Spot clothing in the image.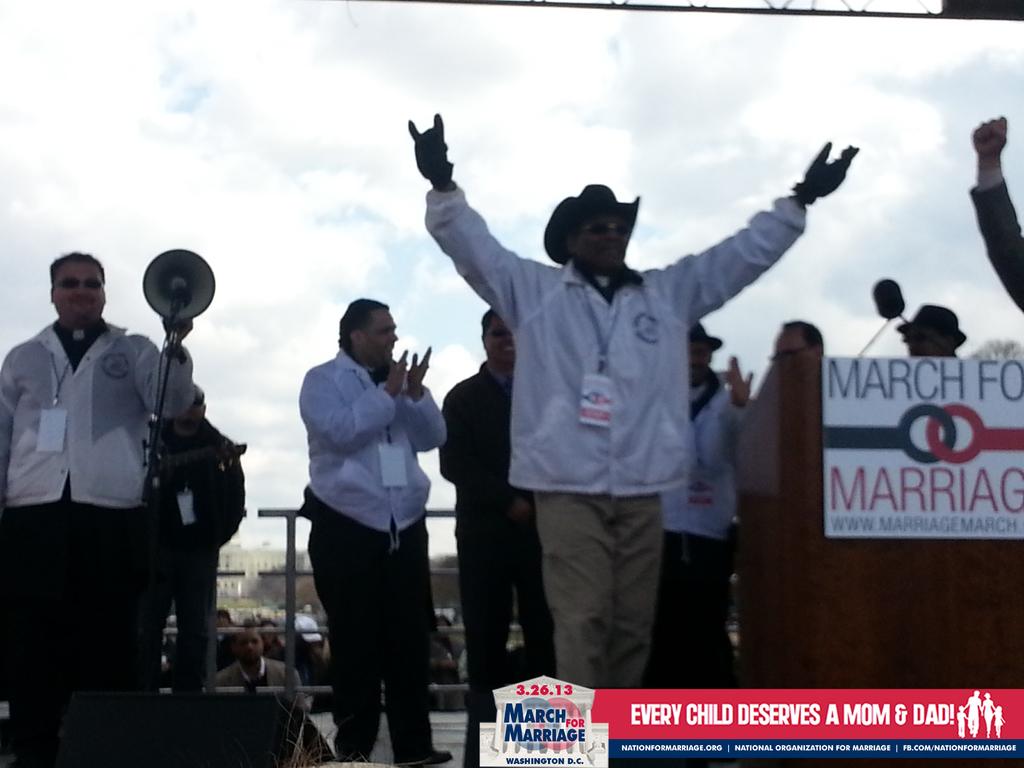
clothing found at {"x1": 408, "y1": 188, "x2": 813, "y2": 712}.
